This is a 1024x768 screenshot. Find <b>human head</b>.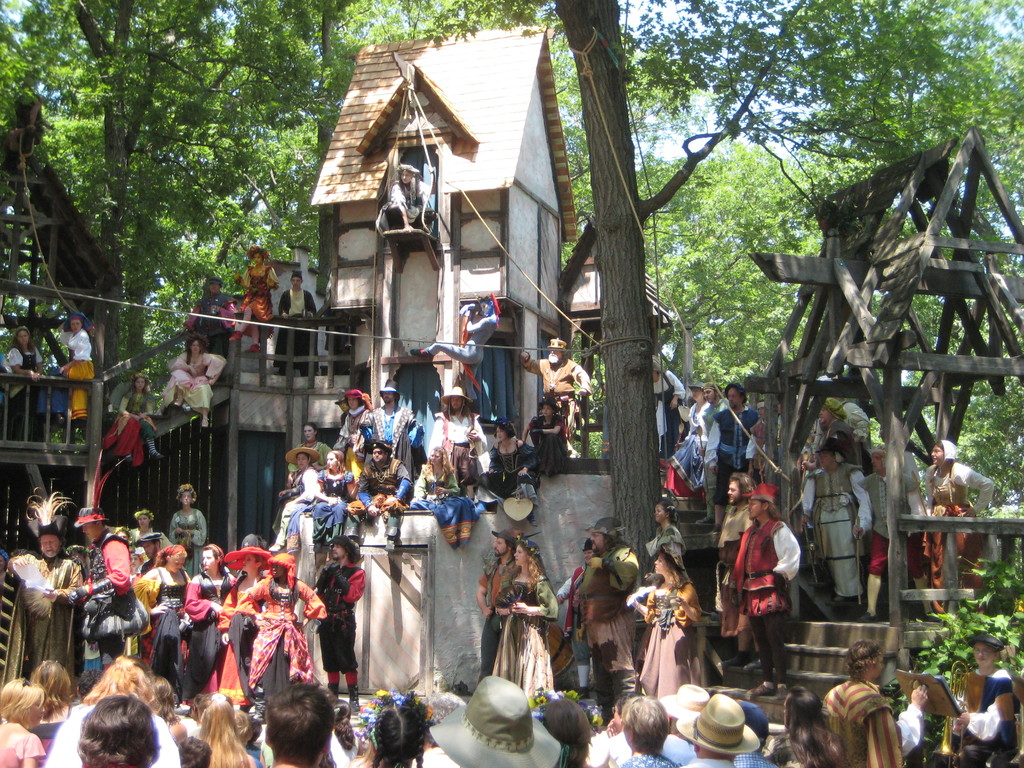
Bounding box: 867/447/887/474.
